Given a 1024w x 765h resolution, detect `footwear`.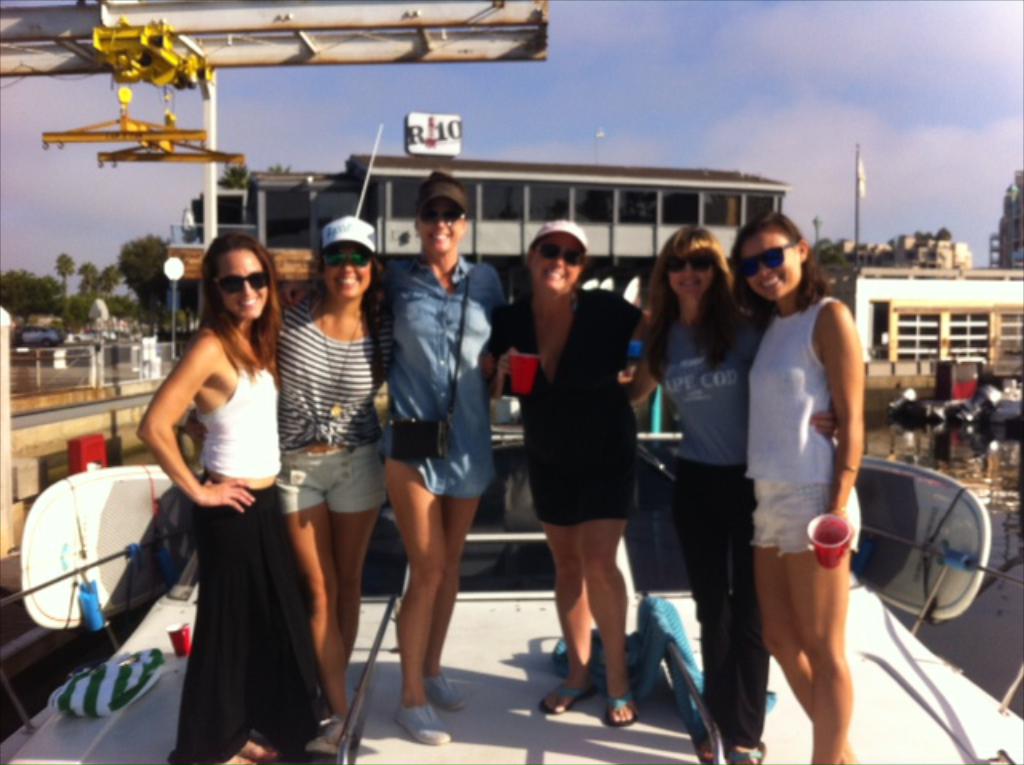
box=[696, 727, 714, 763].
